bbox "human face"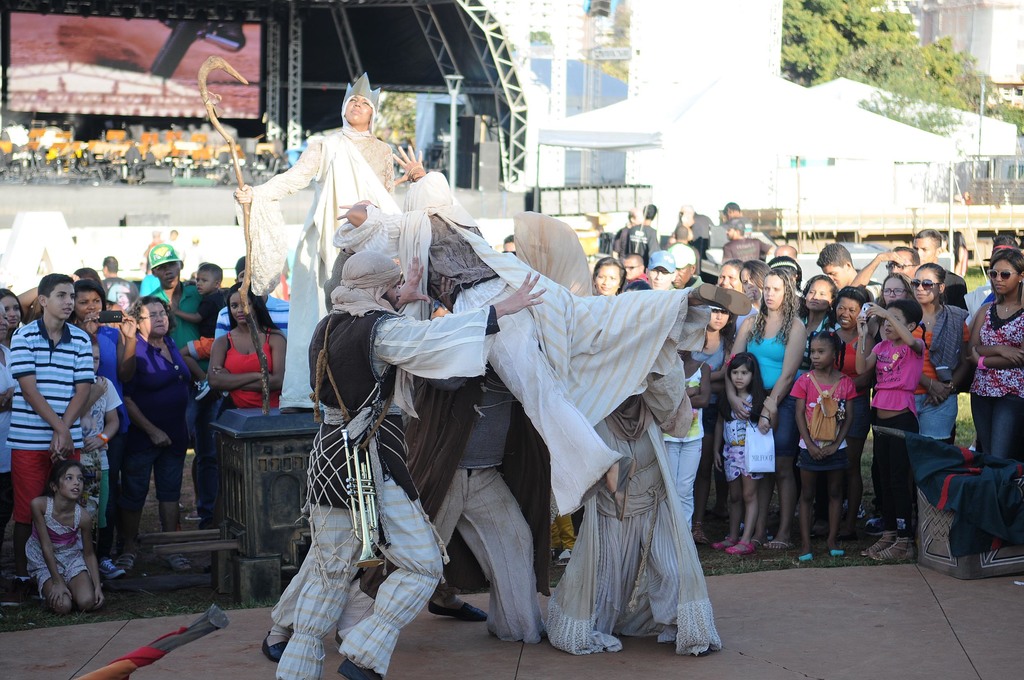
(x1=386, y1=283, x2=406, y2=308)
